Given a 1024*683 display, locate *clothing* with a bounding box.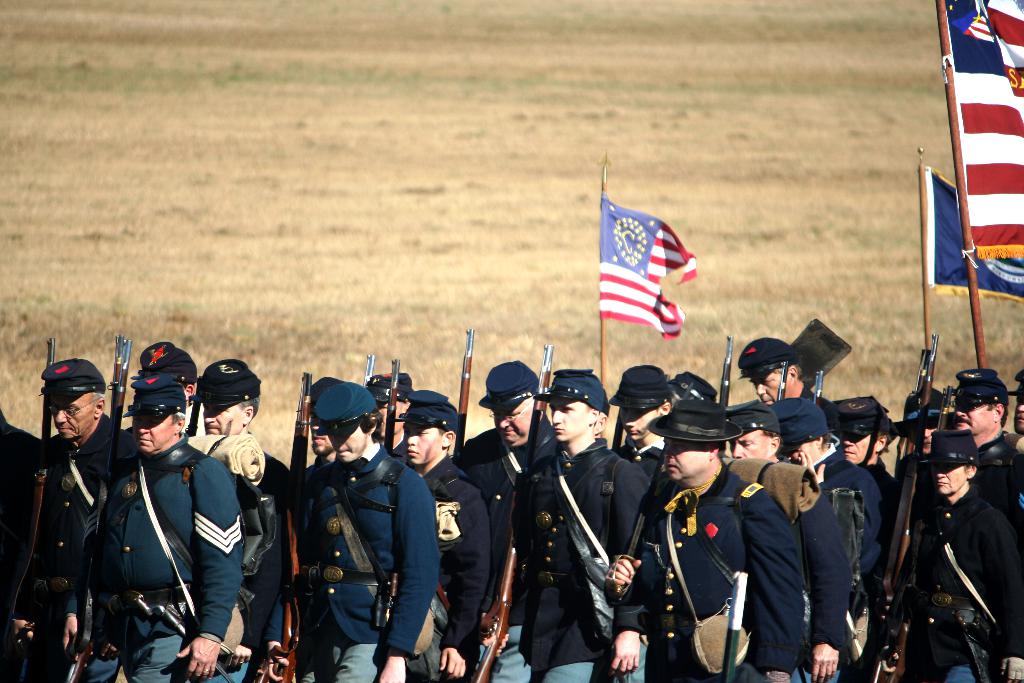
Located: <bbox>895, 444, 1017, 677</bbox>.
